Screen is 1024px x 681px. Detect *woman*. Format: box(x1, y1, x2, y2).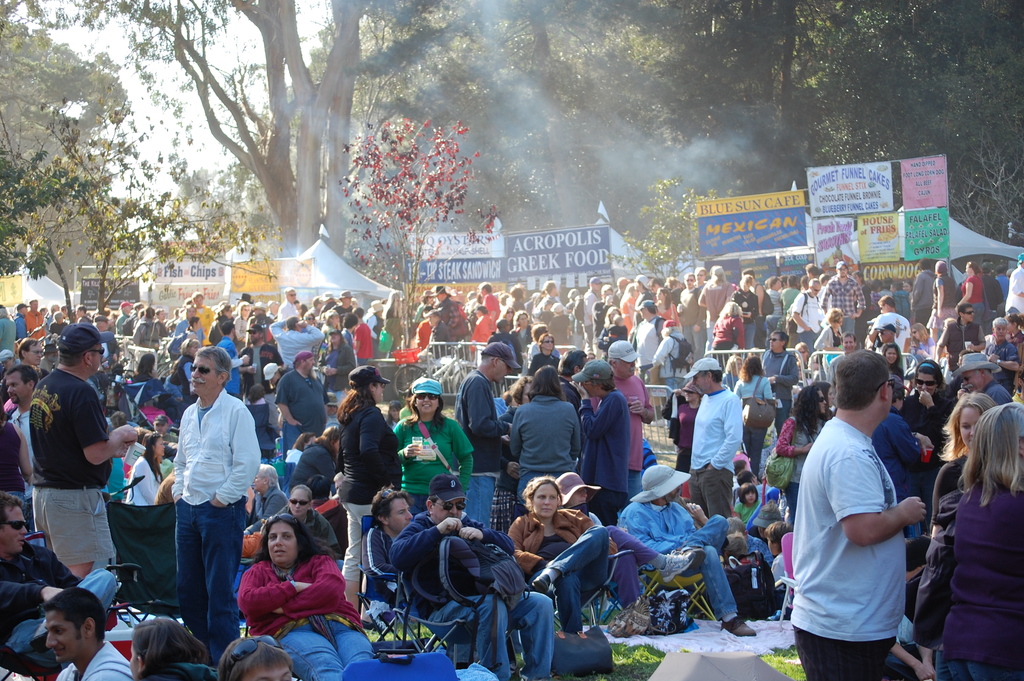
box(795, 342, 810, 372).
